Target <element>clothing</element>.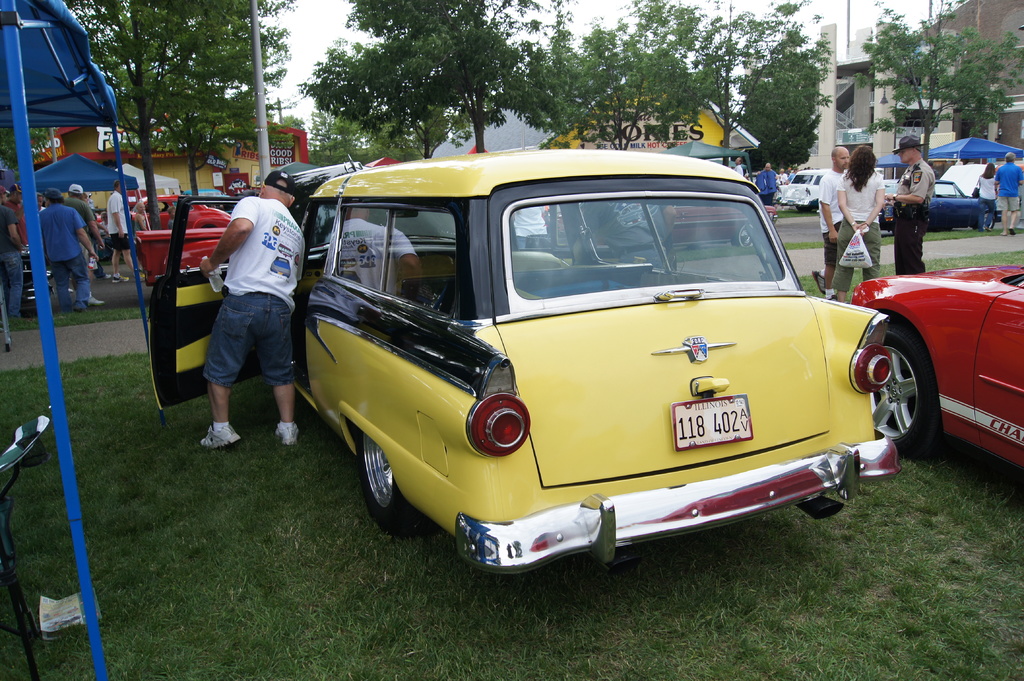
Target region: (34, 205, 90, 314).
